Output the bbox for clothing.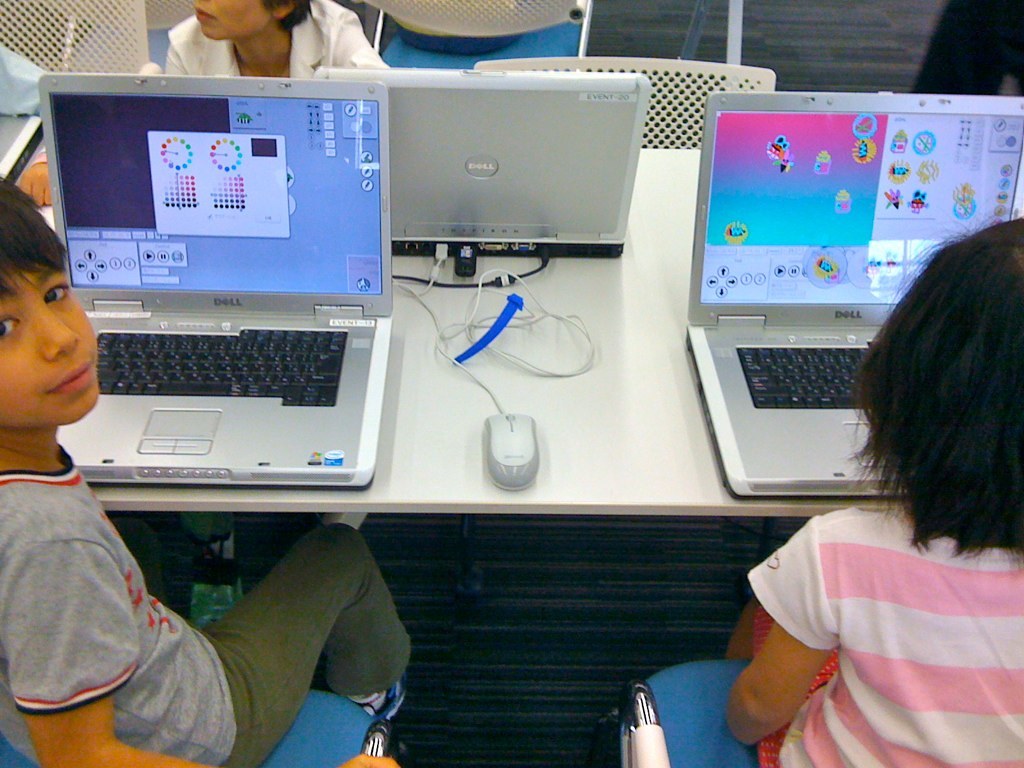
(0,439,415,767).
